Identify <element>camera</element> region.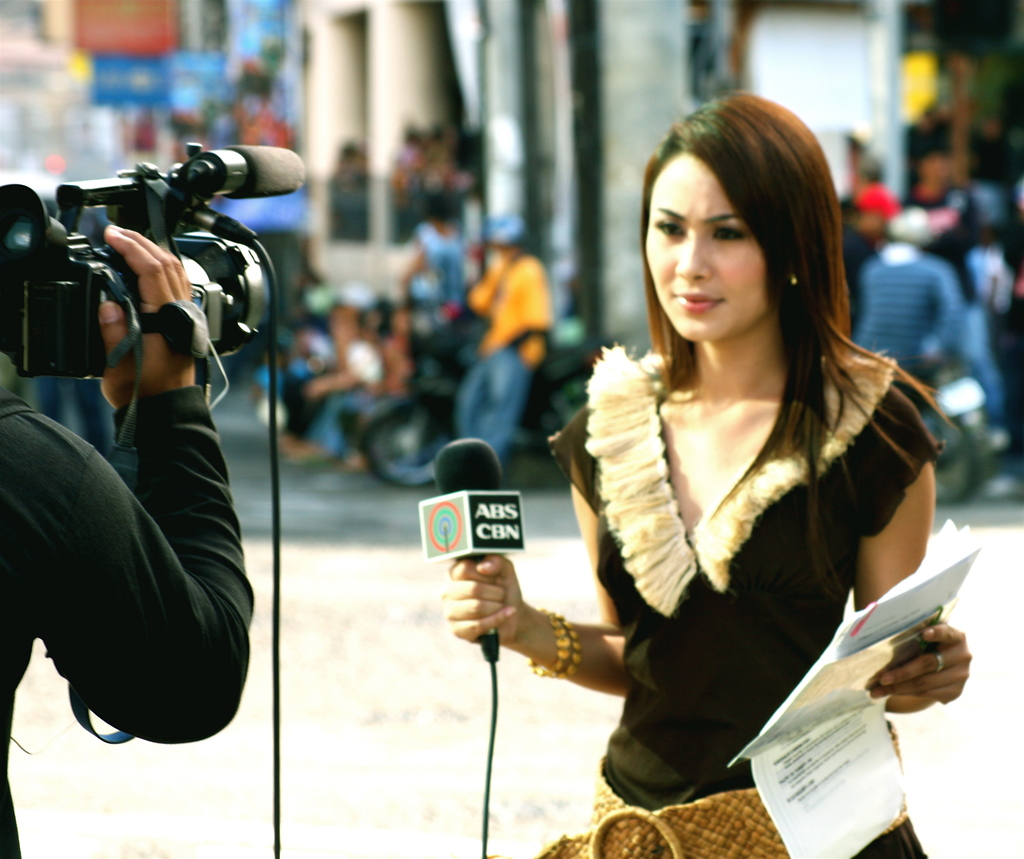
Region: rect(1, 142, 270, 364).
